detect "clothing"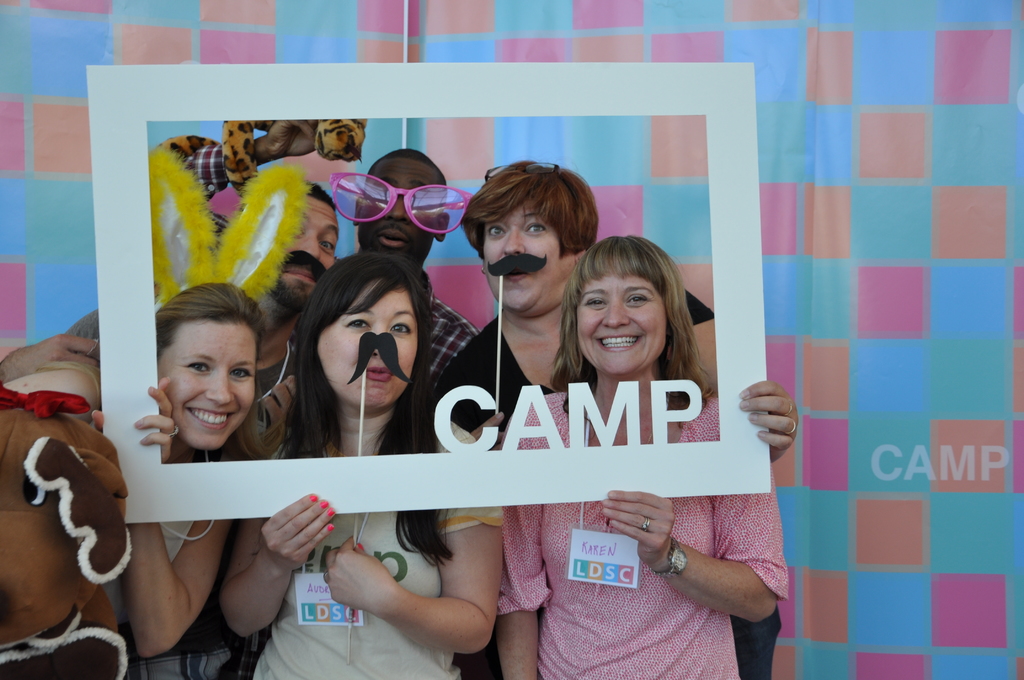
detection(253, 421, 508, 679)
